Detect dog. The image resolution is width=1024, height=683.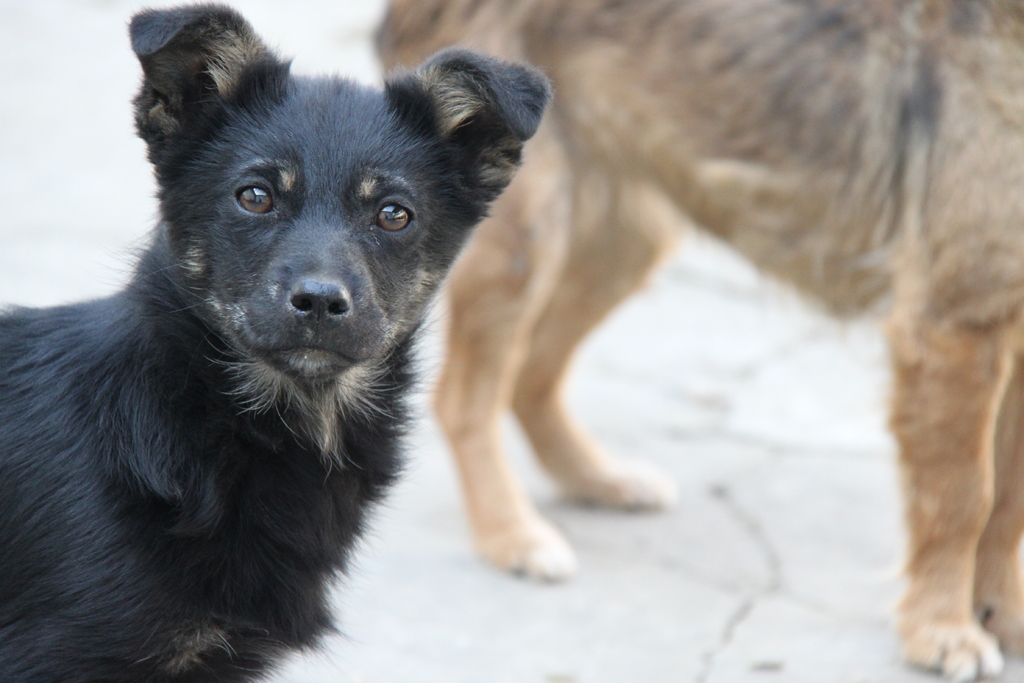
<box>0,0,552,682</box>.
